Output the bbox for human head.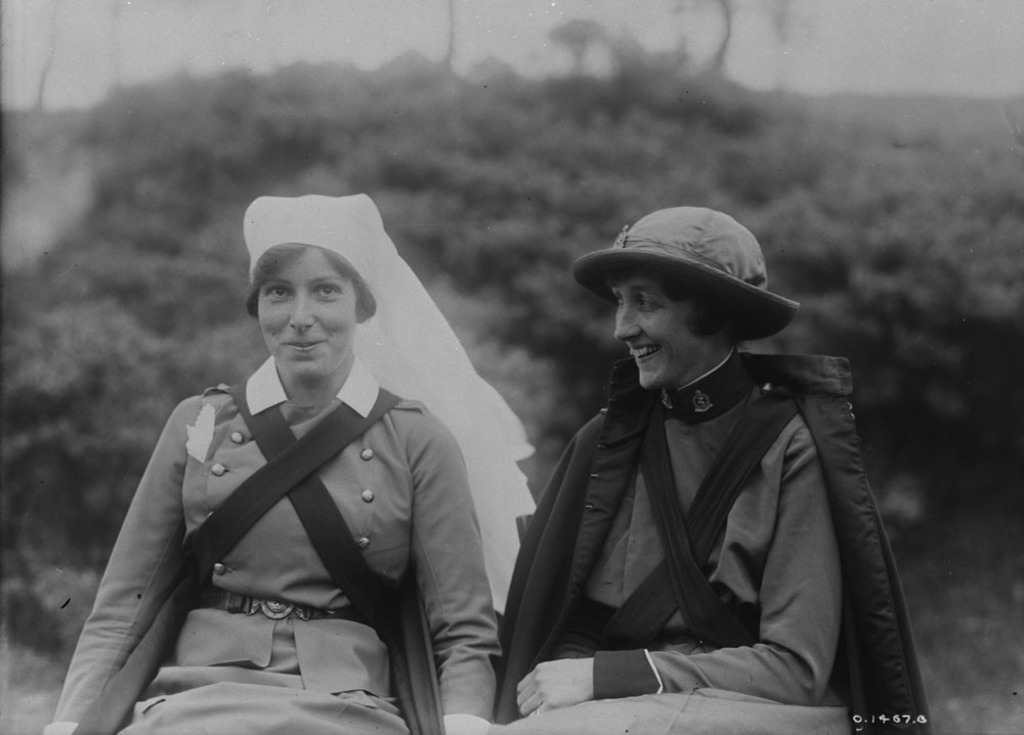
l=233, t=208, r=374, b=389.
